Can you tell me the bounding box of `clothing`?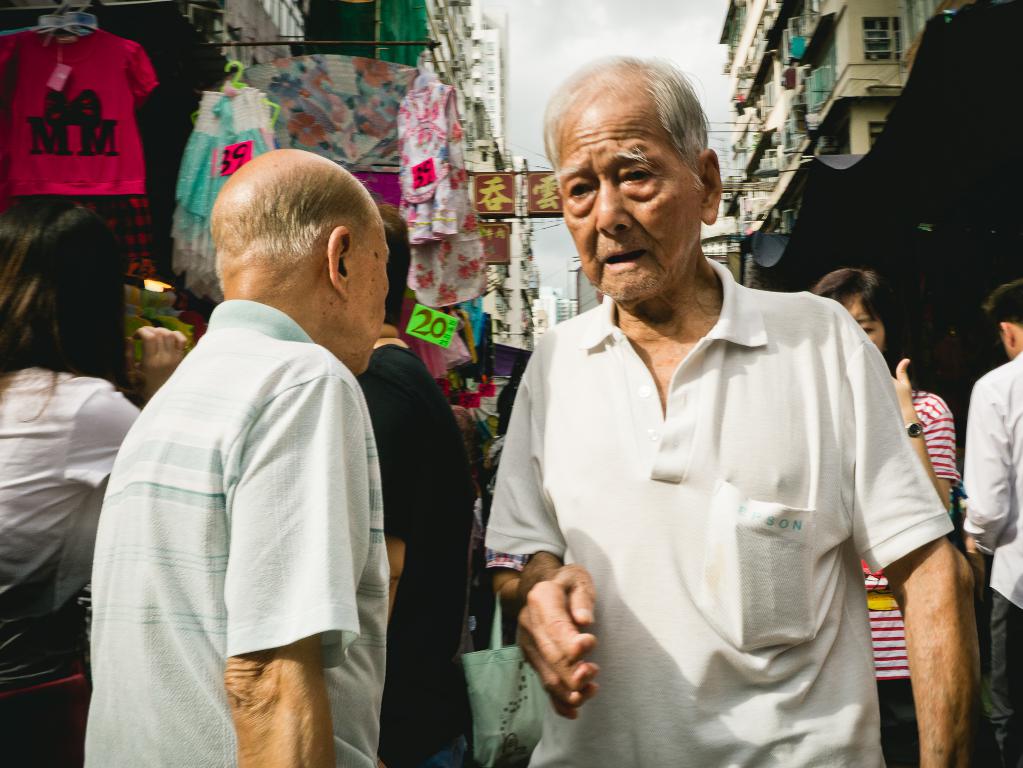
[0,356,143,767].
